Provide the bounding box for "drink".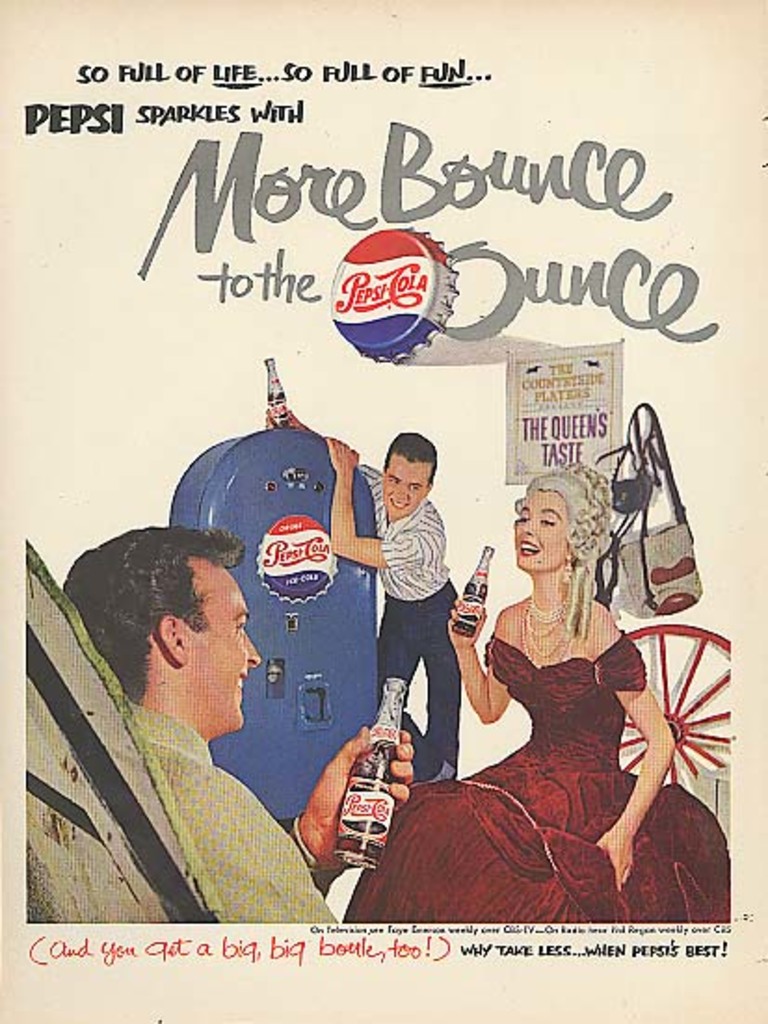
l=322, t=701, r=417, b=886.
